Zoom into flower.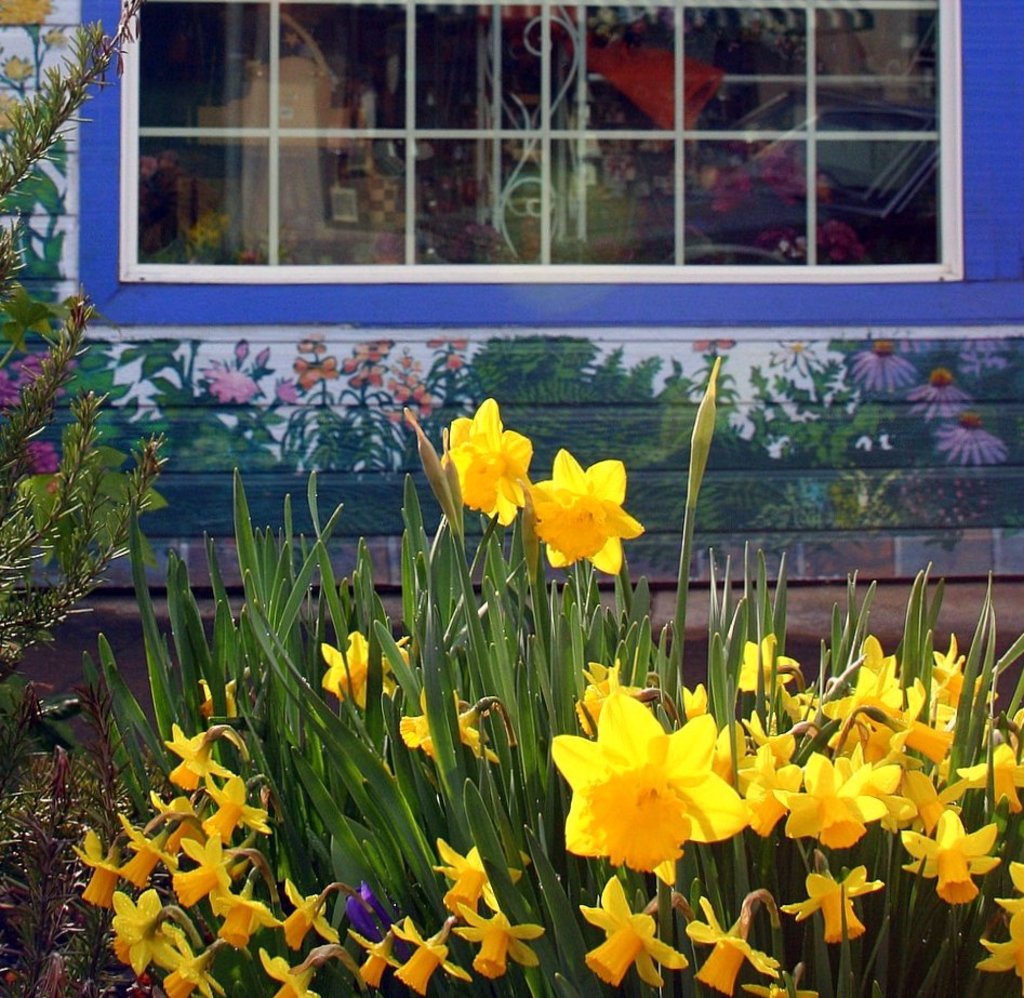
Zoom target: 849 336 920 395.
